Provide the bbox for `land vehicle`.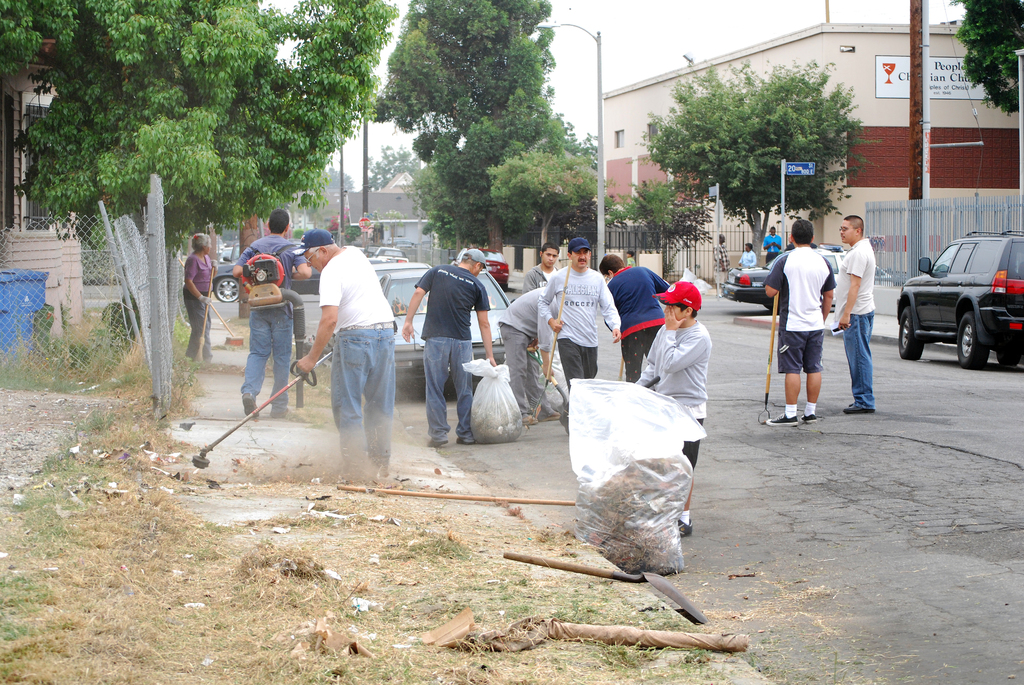
Rect(380, 248, 408, 258).
